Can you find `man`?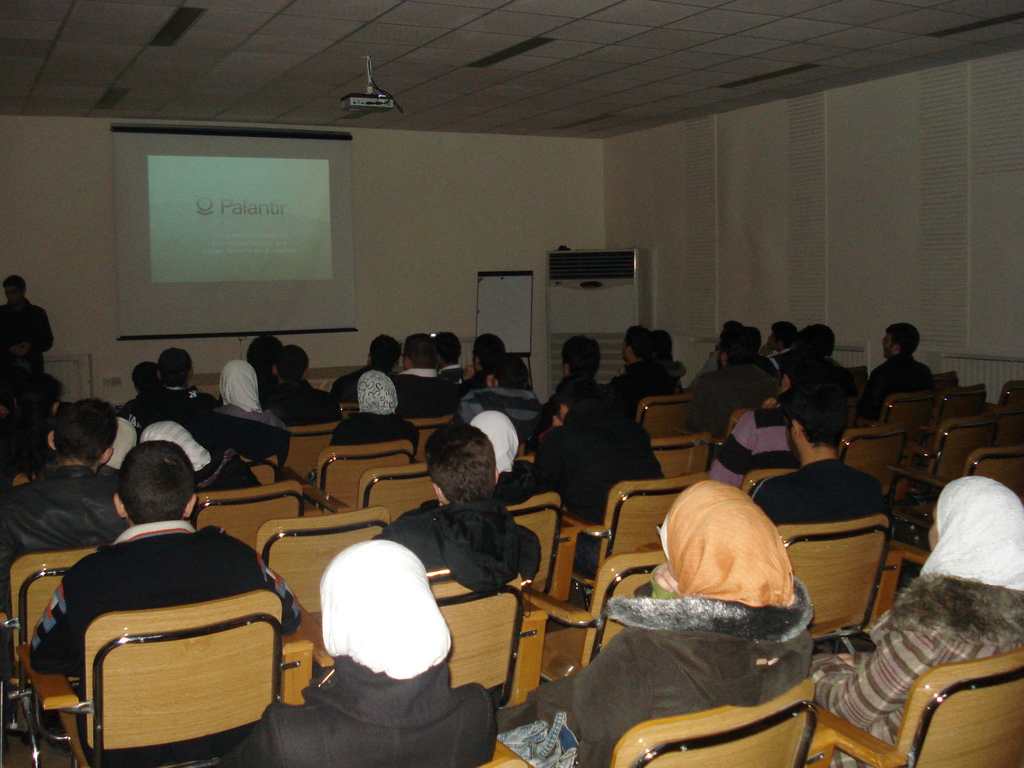
Yes, bounding box: {"left": 257, "top": 340, "right": 346, "bottom": 426}.
